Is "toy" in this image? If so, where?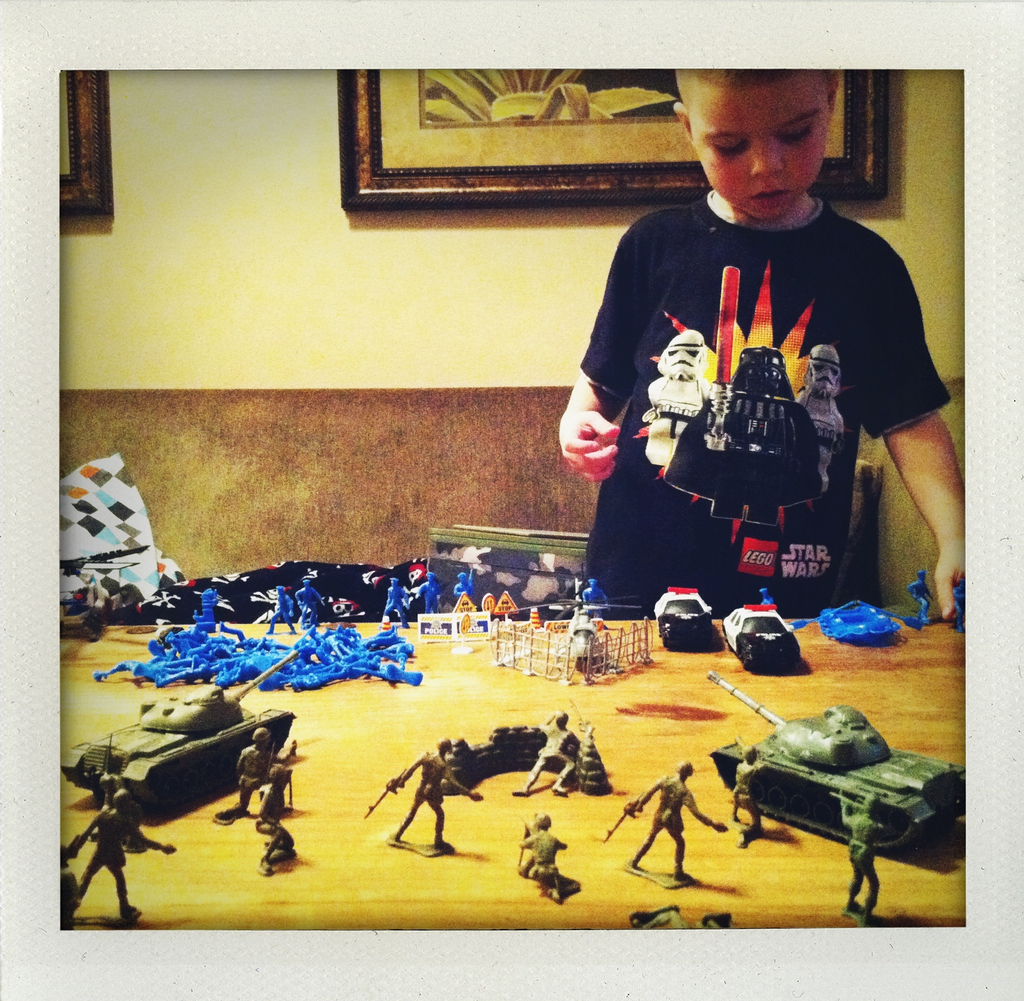
Yes, at 905:569:938:635.
